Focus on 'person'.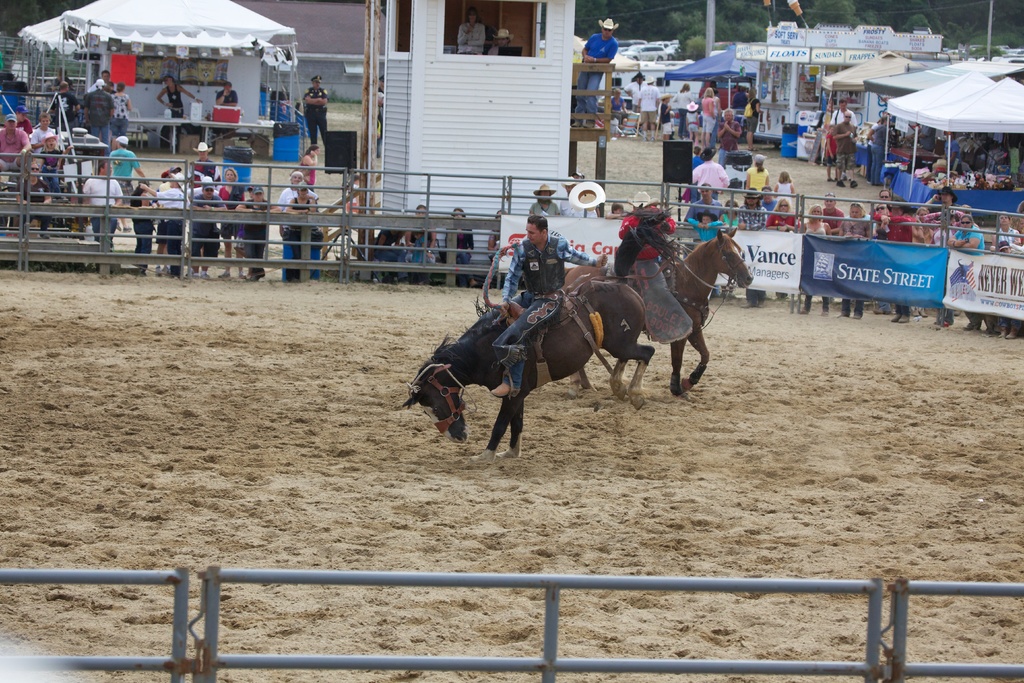
Focused at 611 88 628 122.
